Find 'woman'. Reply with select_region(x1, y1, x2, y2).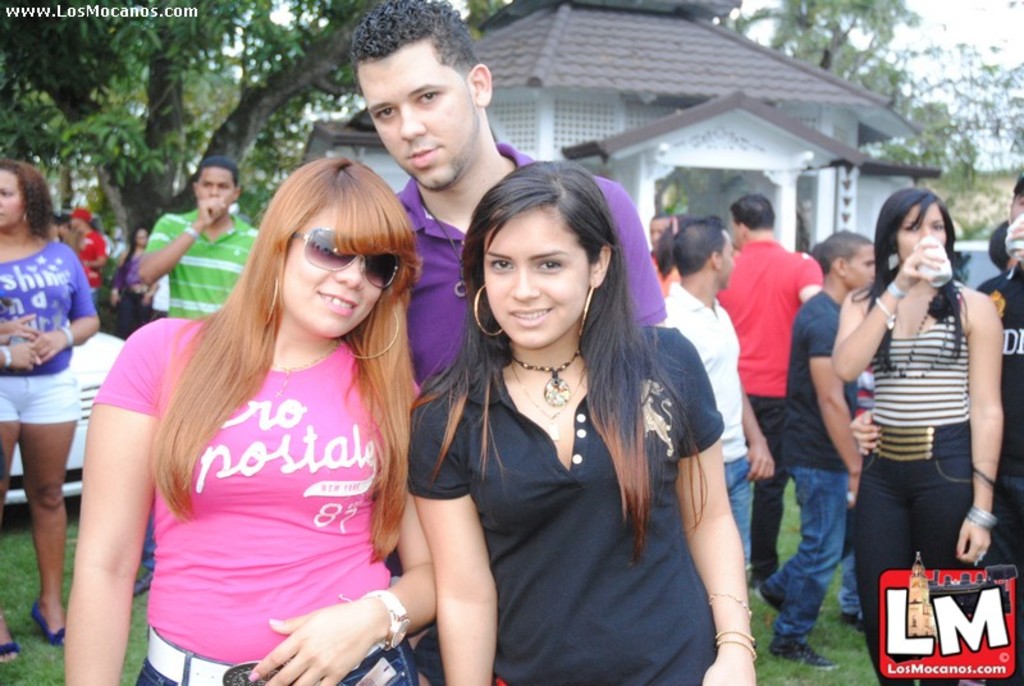
select_region(0, 160, 95, 659).
